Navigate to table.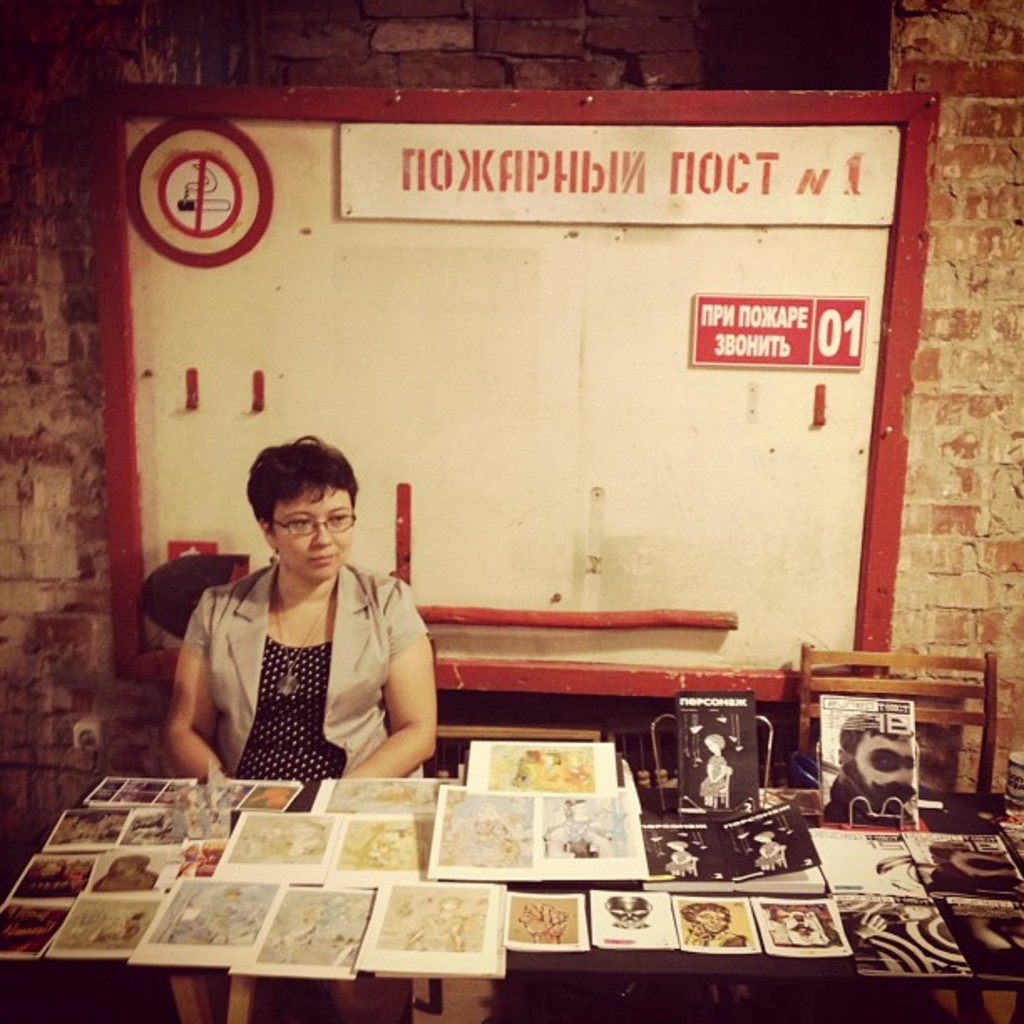
Navigation target: box=[7, 740, 932, 1001].
